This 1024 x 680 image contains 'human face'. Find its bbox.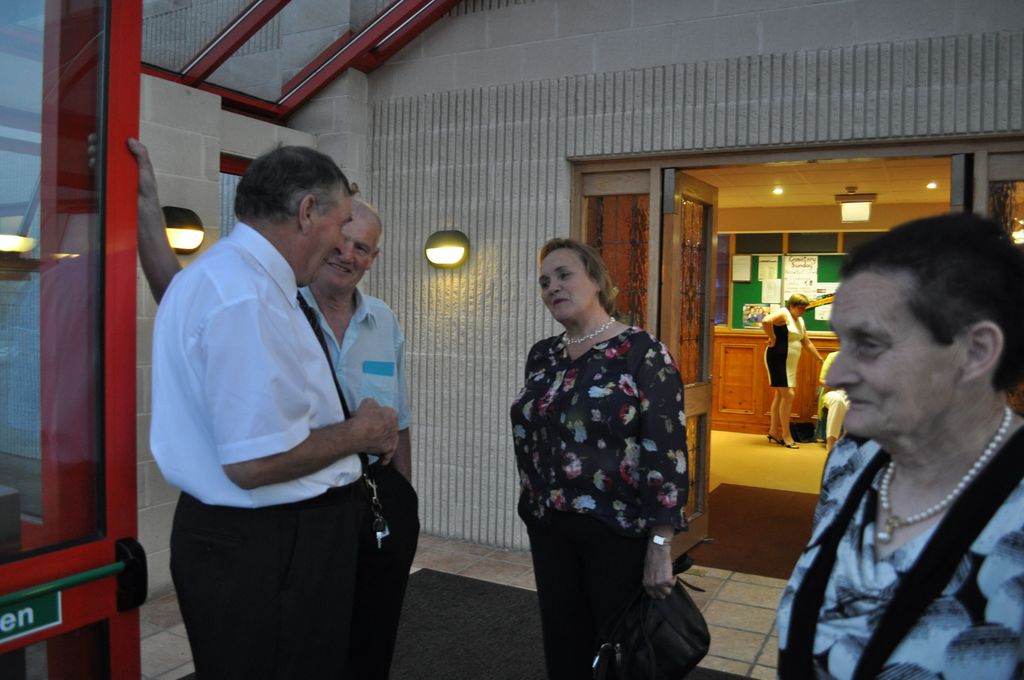
bbox(794, 306, 802, 319).
